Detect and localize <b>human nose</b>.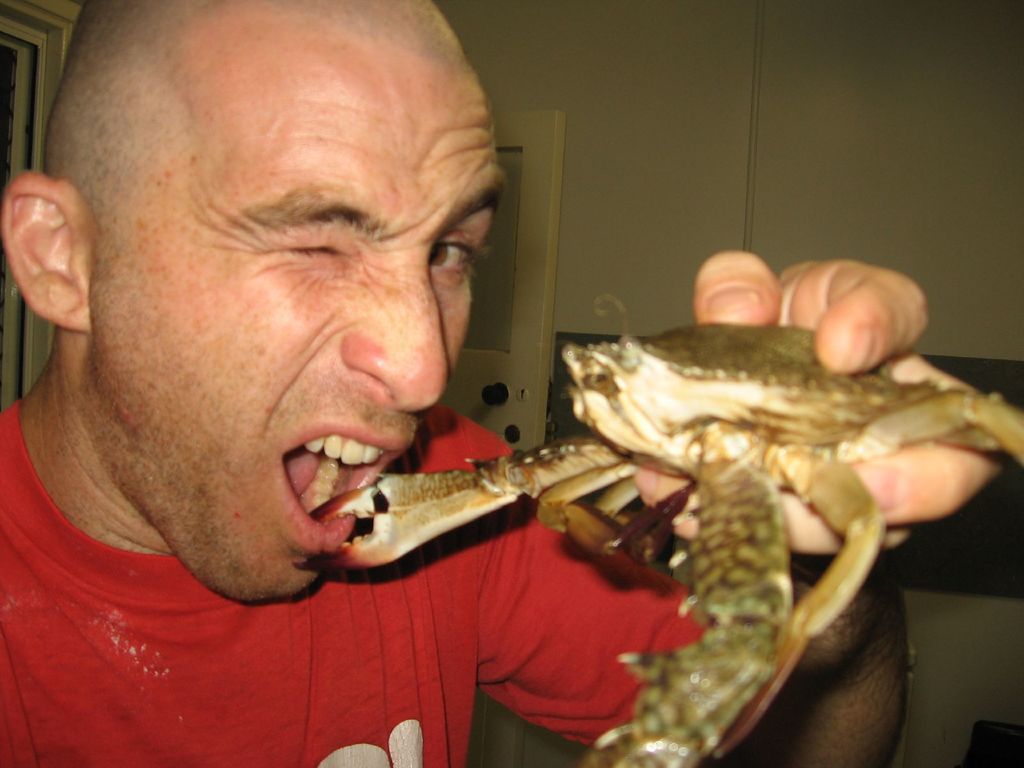
Localized at 338 259 452 410.
